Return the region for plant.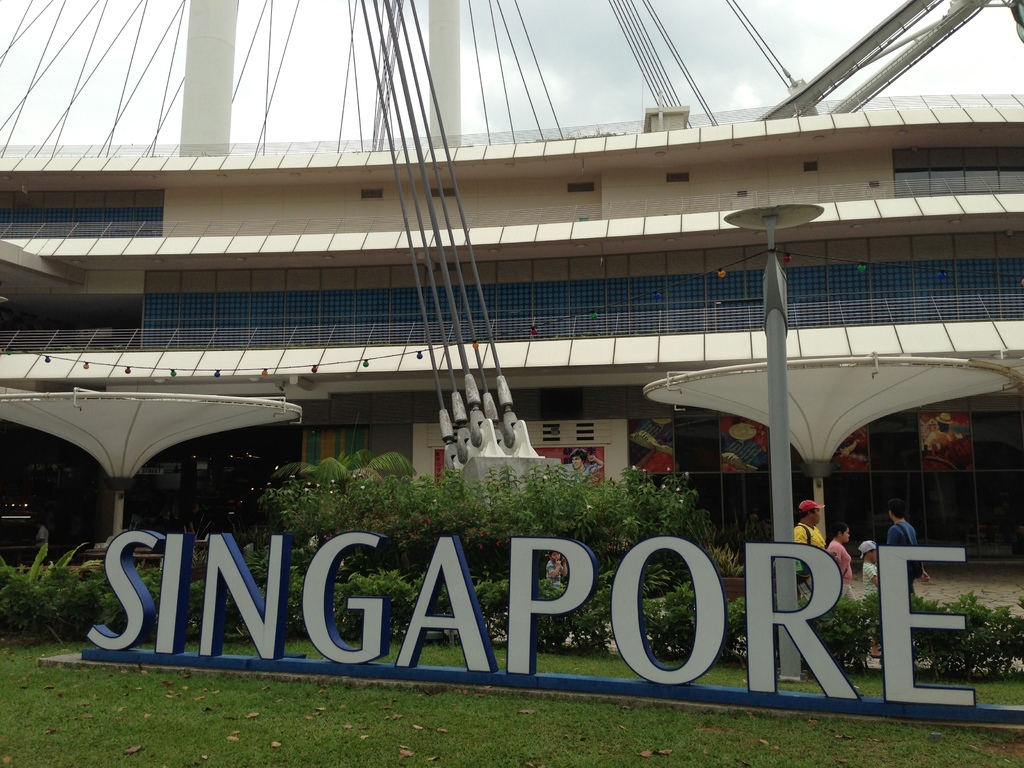
Rect(728, 593, 744, 666).
